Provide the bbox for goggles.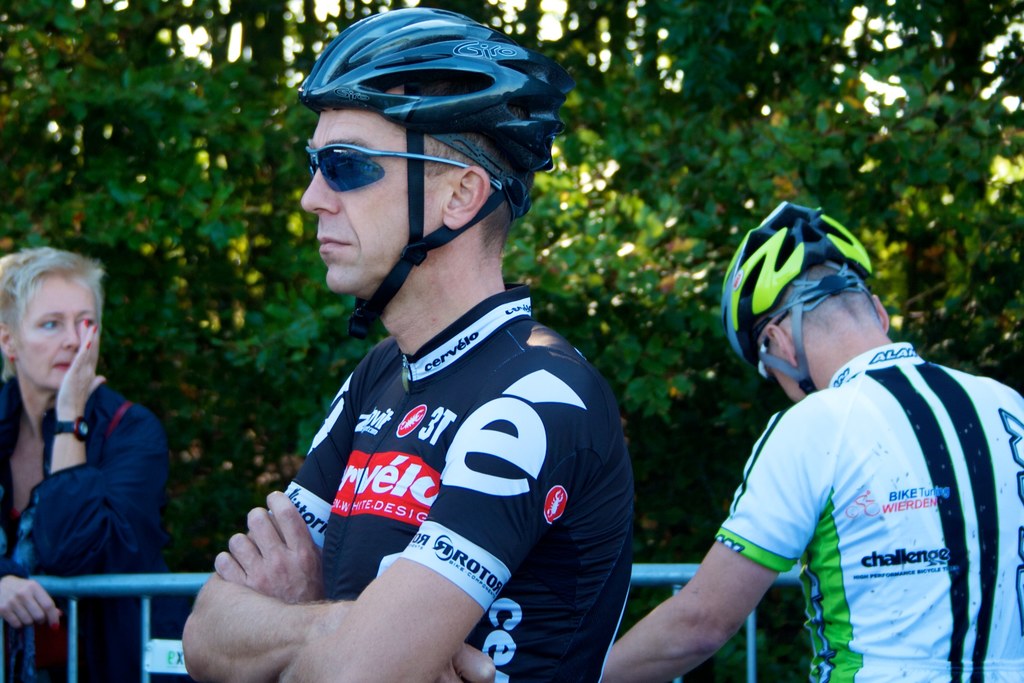
[left=305, top=147, right=508, bottom=194].
